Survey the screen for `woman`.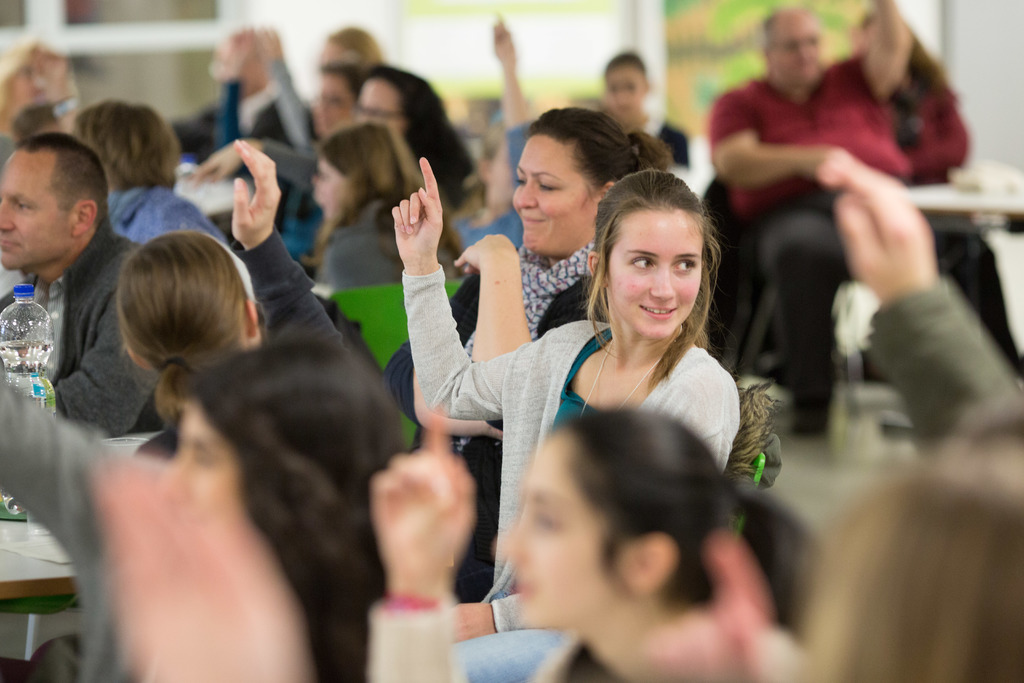
Survey found: box(170, 336, 381, 682).
